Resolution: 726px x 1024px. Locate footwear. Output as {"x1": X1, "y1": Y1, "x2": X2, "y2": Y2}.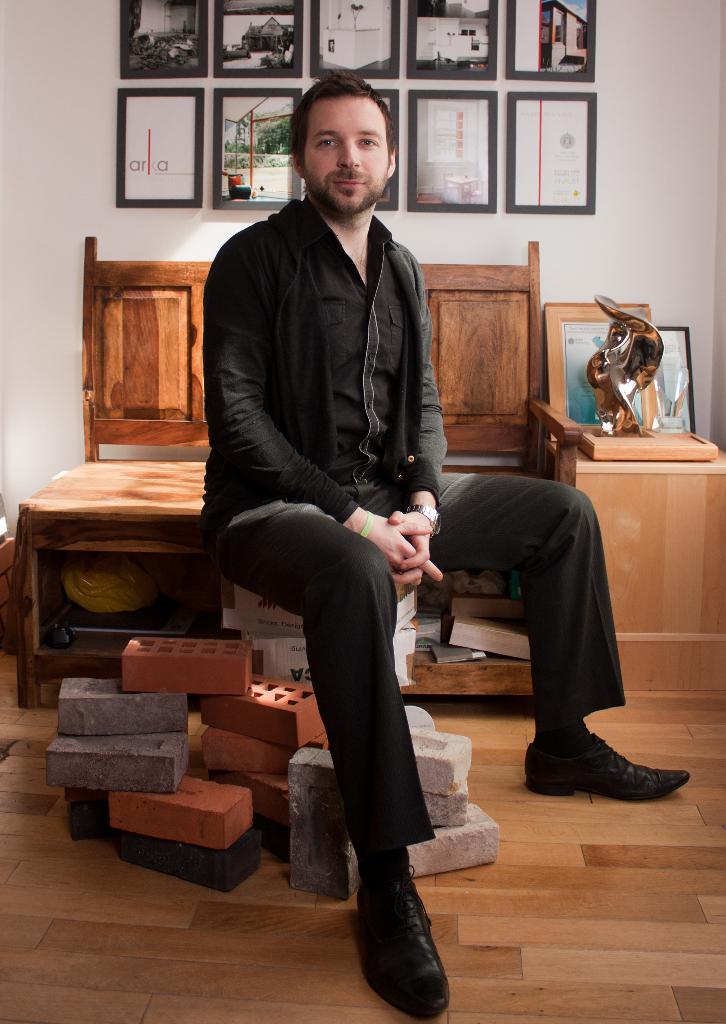
{"x1": 350, "y1": 865, "x2": 453, "y2": 1018}.
